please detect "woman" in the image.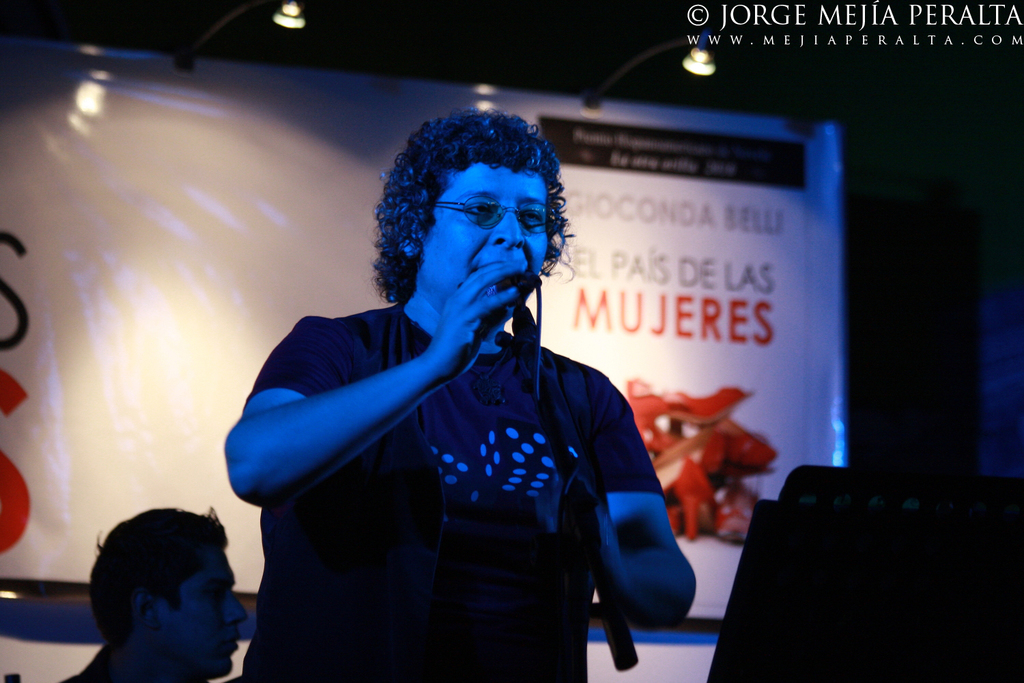
(x1=216, y1=120, x2=692, y2=682).
